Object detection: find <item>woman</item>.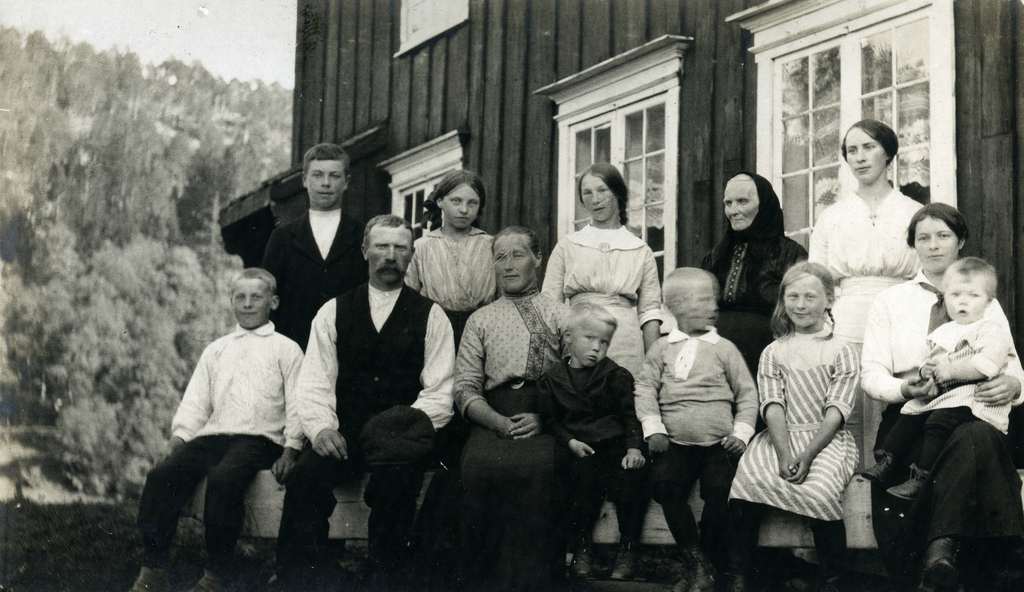
(x1=803, y1=118, x2=929, y2=475).
